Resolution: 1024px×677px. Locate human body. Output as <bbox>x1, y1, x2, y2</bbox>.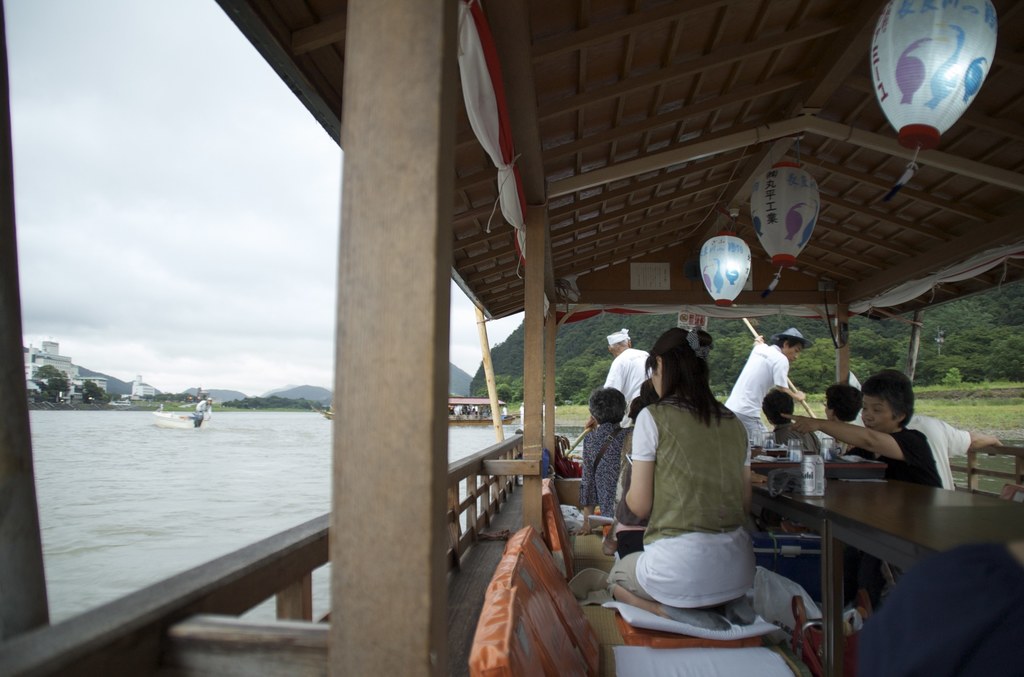
<bbox>719, 332, 810, 460</bbox>.
